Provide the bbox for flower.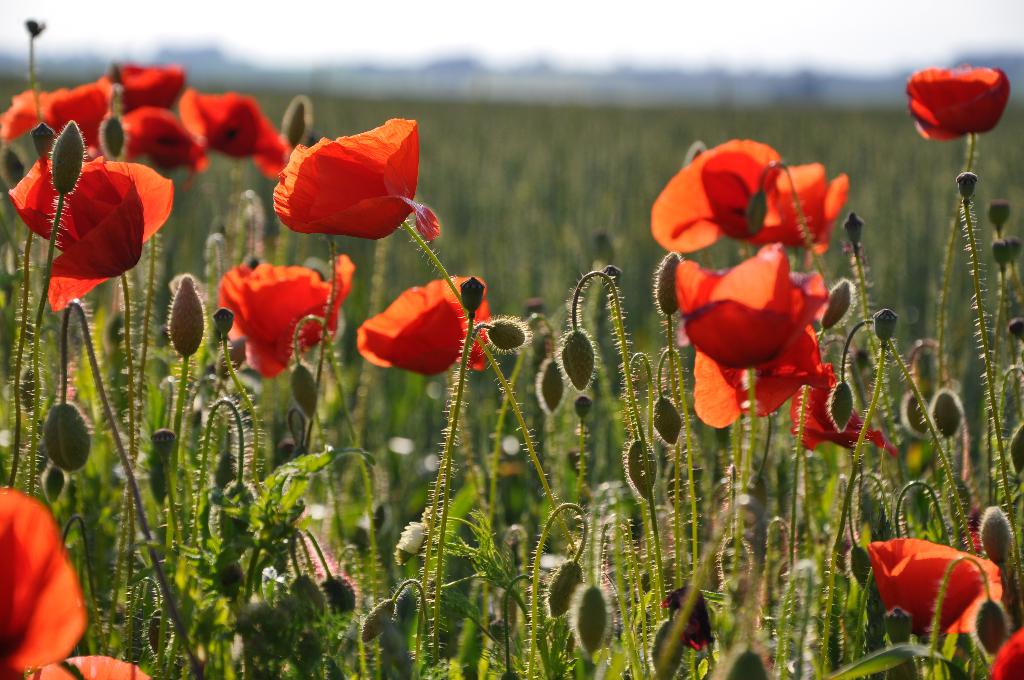
670:252:846:437.
